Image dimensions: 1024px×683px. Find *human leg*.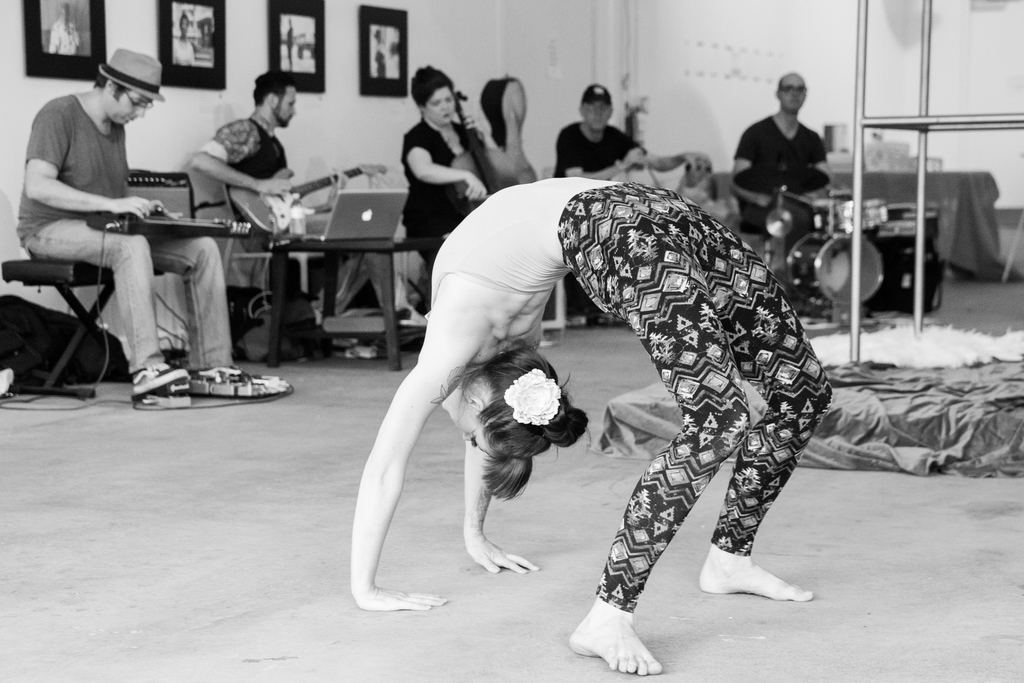
bbox=[30, 220, 188, 400].
